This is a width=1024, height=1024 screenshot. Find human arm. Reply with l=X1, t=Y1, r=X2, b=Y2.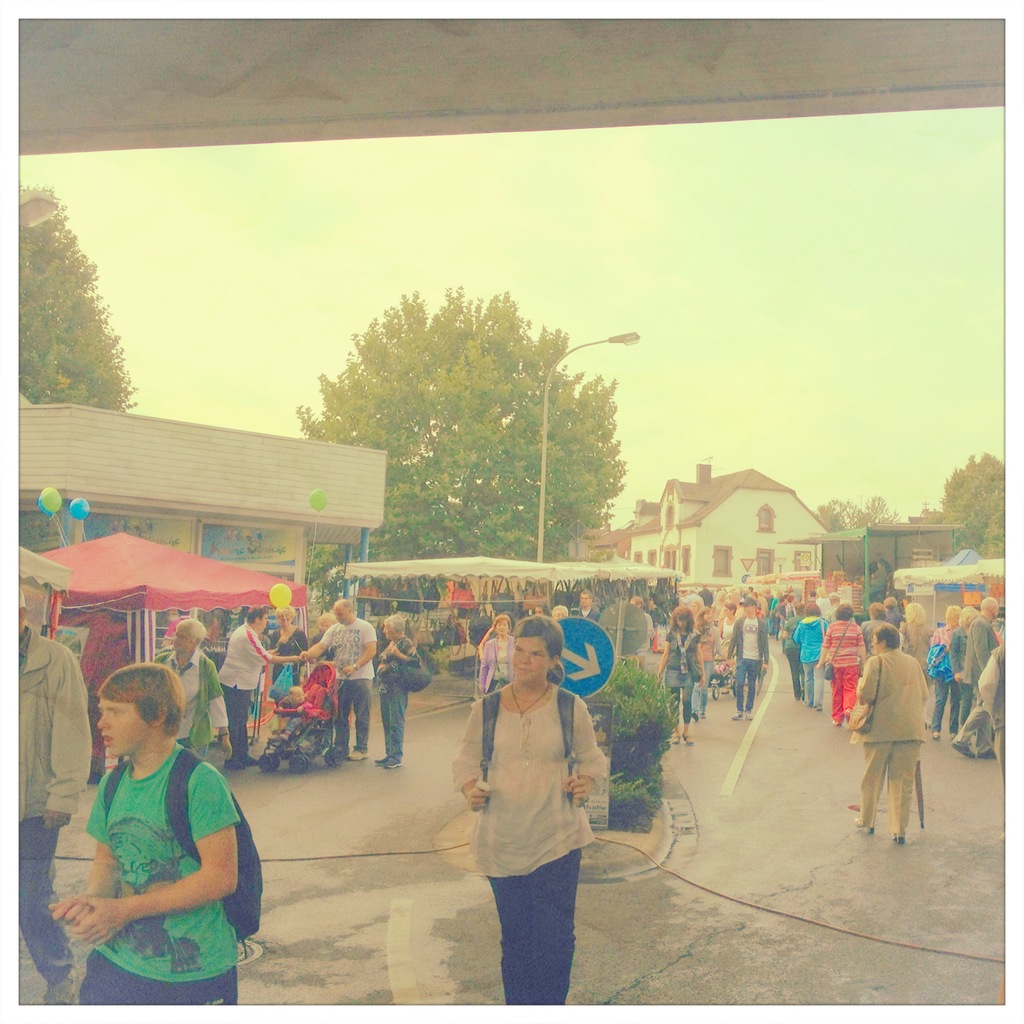
l=340, t=620, r=379, b=675.
